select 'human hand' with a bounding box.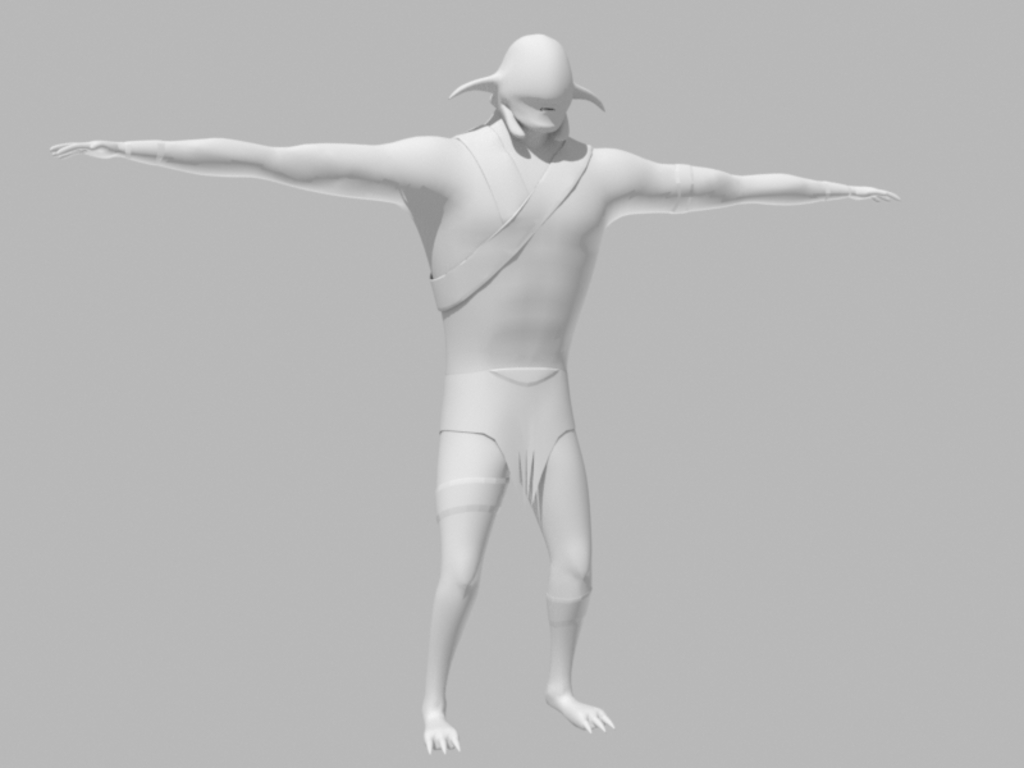
left=847, top=183, right=902, bottom=204.
